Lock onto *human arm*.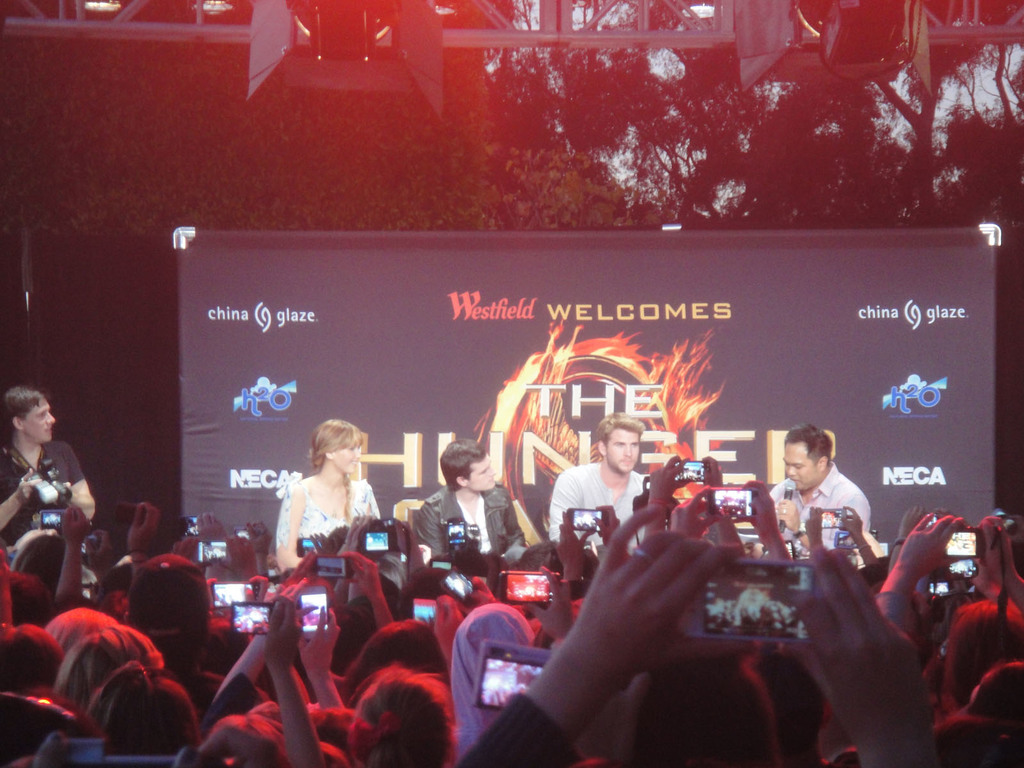
Locked: [209,595,285,708].
